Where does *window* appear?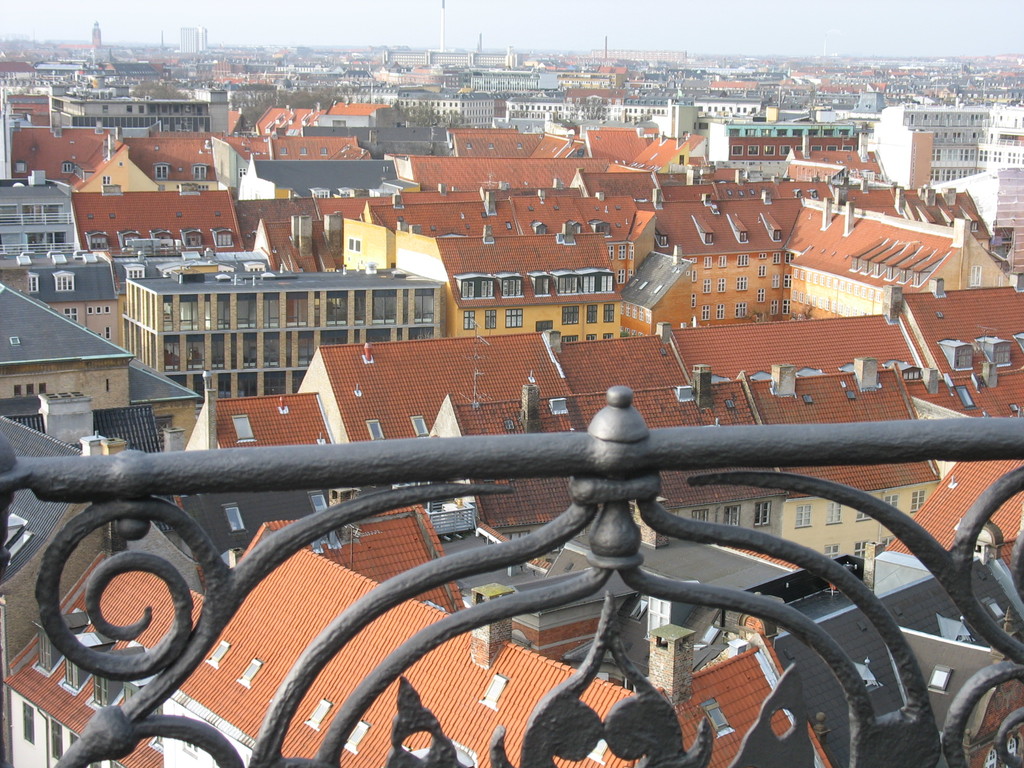
Appears at 585 276 595 293.
